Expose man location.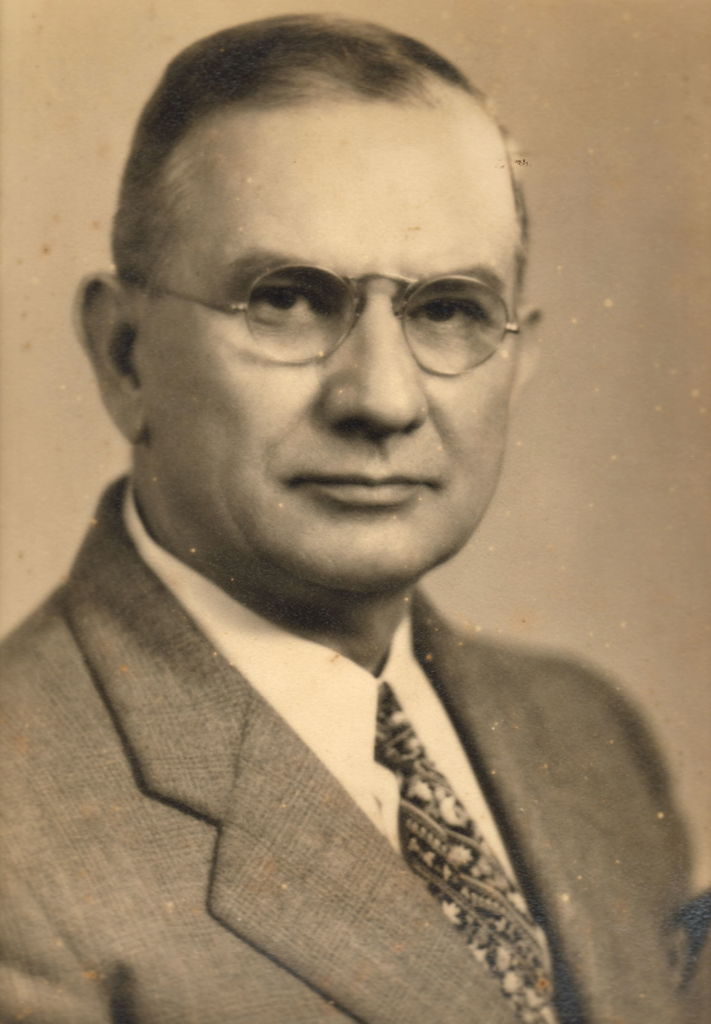
Exposed at [left=12, top=13, right=690, bottom=1023].
